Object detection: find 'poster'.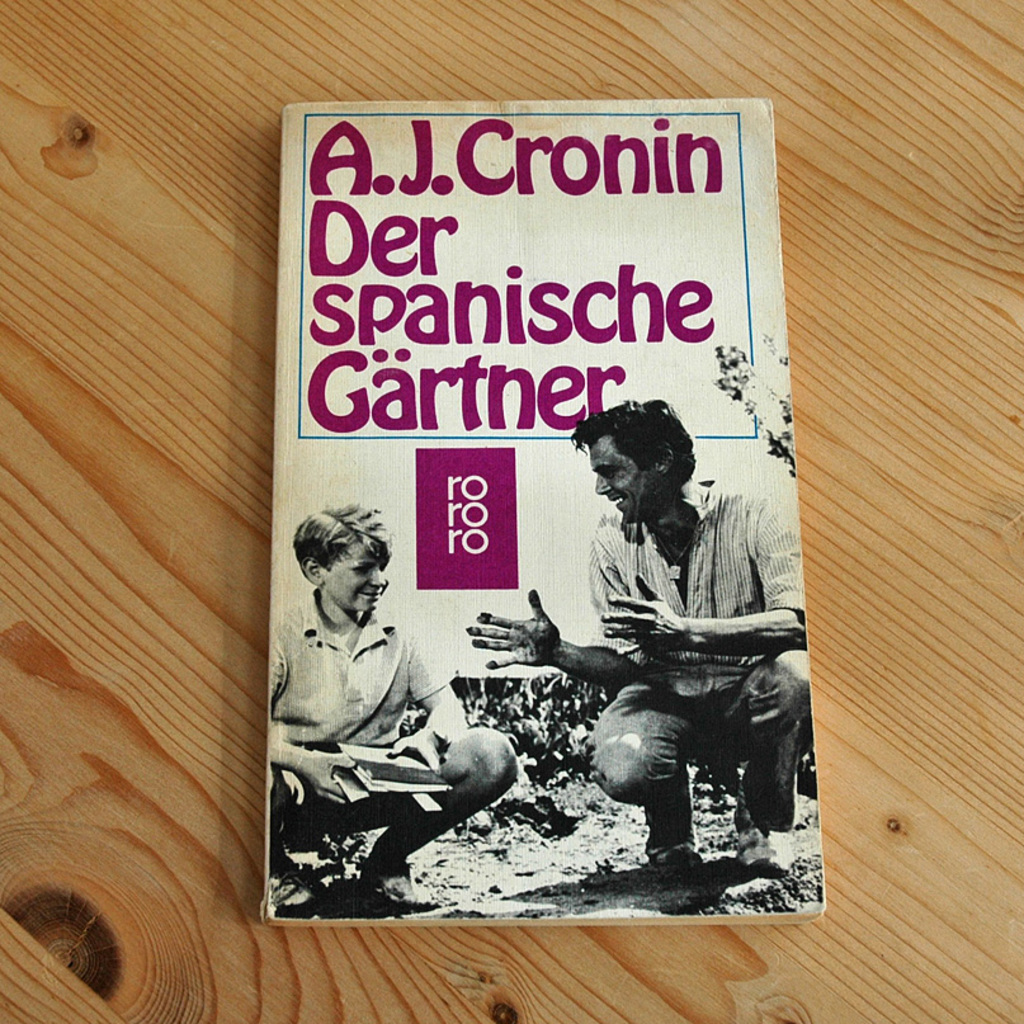
[x1=264, y1=102, x2=822, y2=916].
